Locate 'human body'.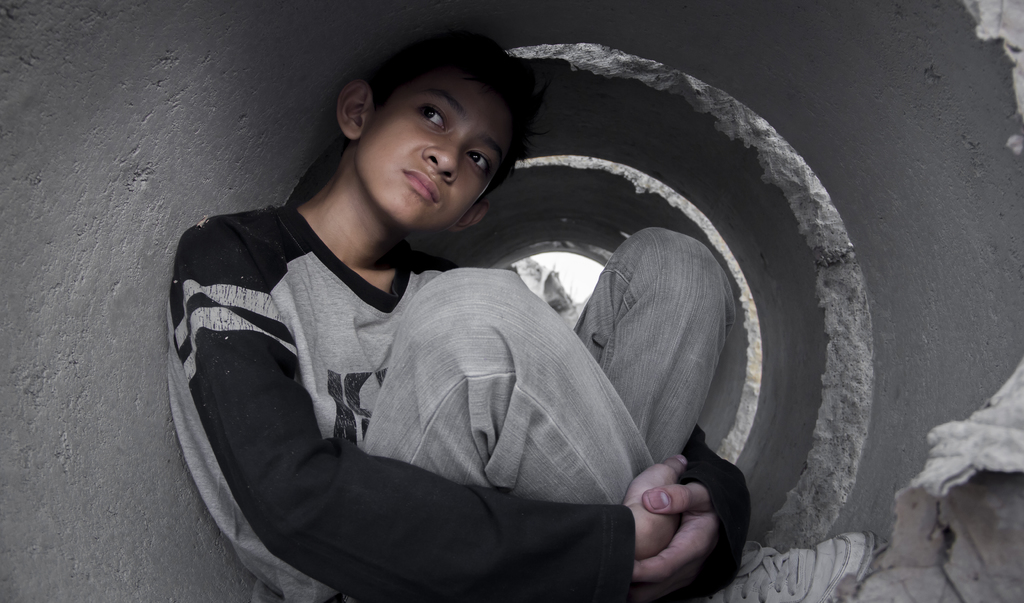
Bounding box: [166, 26, 667, 601].
